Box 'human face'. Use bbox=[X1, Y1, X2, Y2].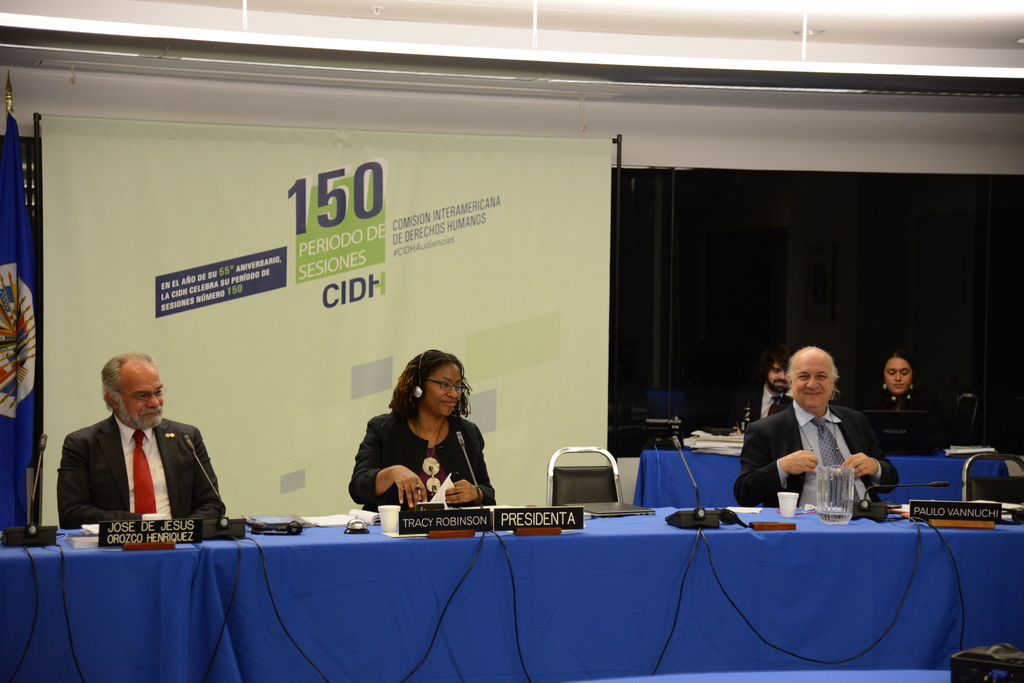
bbox=[792, 360, 837, 414].
